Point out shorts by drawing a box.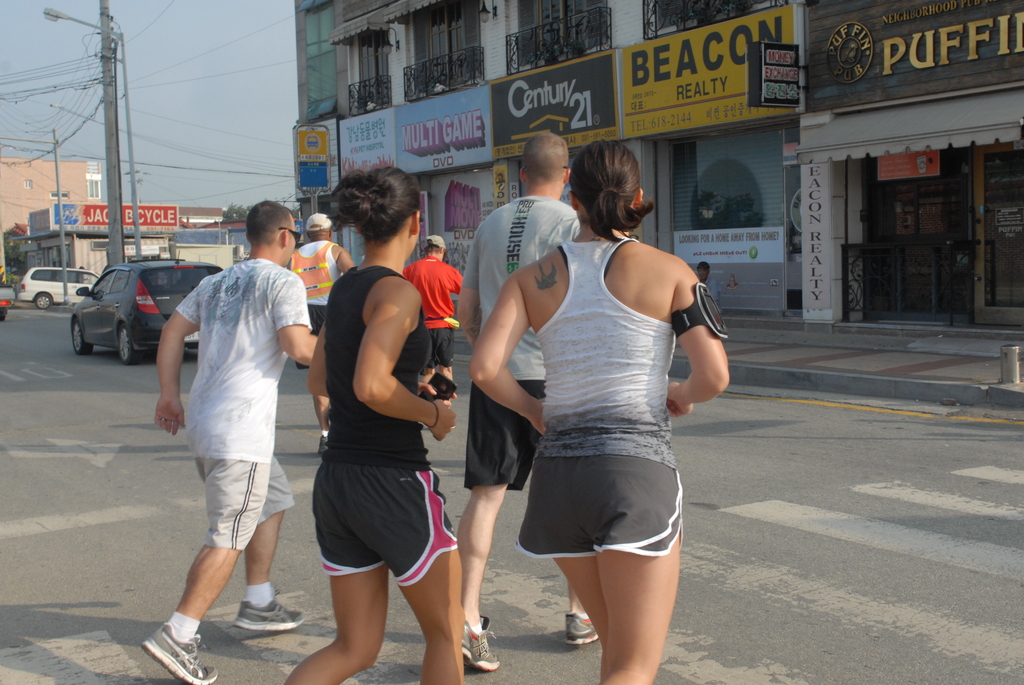
Rect(464, 381, 545, 492).
